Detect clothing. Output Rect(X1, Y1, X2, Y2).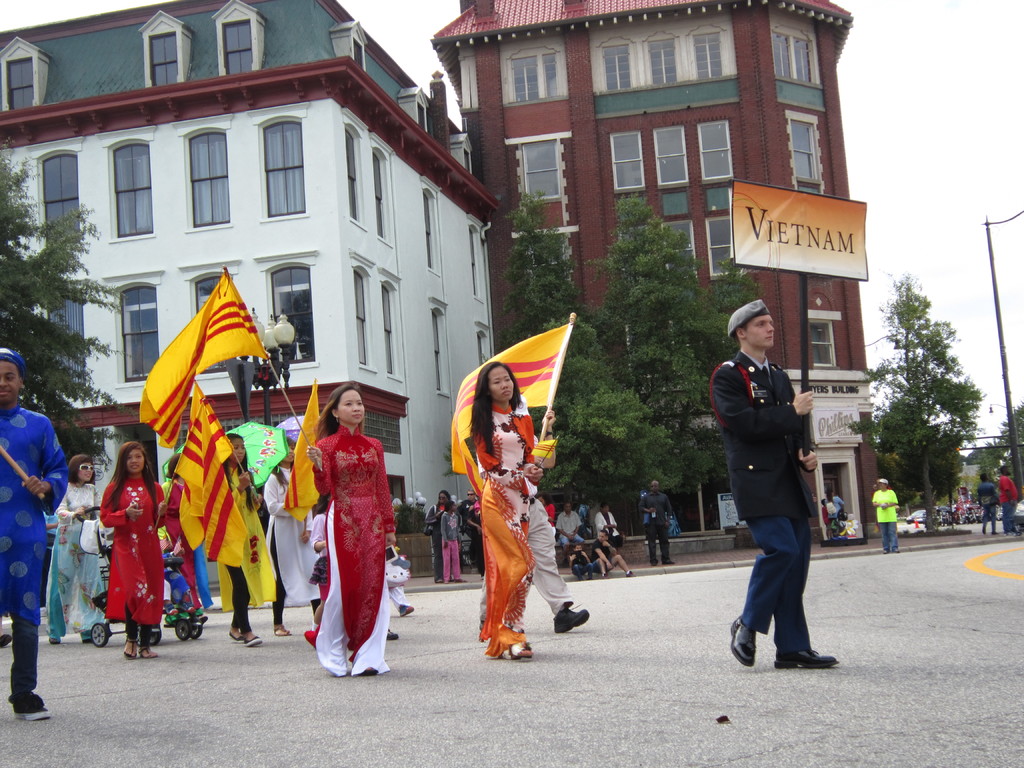
Rect(437, 494, 620, 590).
